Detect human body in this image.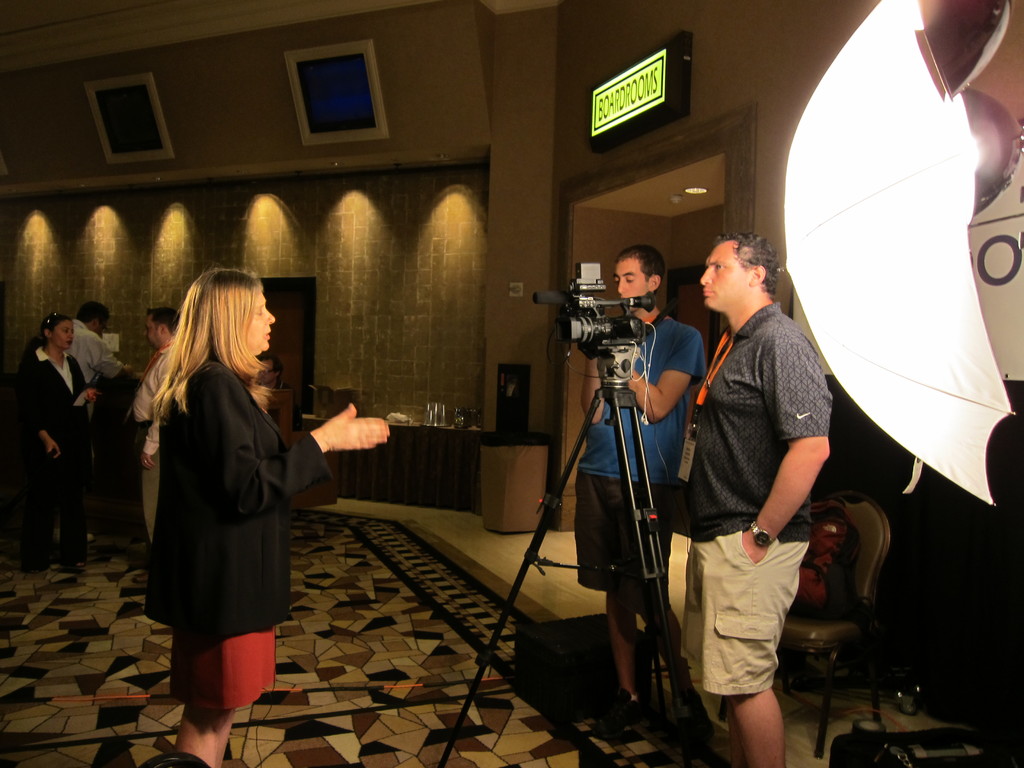
Detection: [left=132, top=333, right=173, bottom=536].
